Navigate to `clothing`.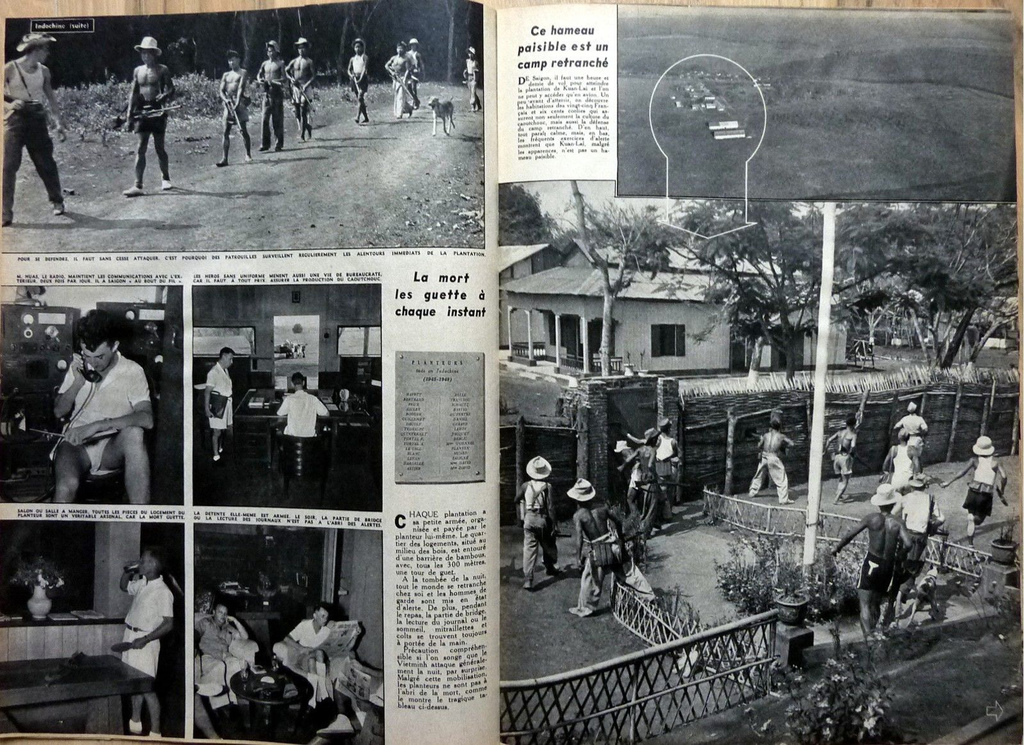
Navigation target: bbox=[391, 76, 411, 115].
